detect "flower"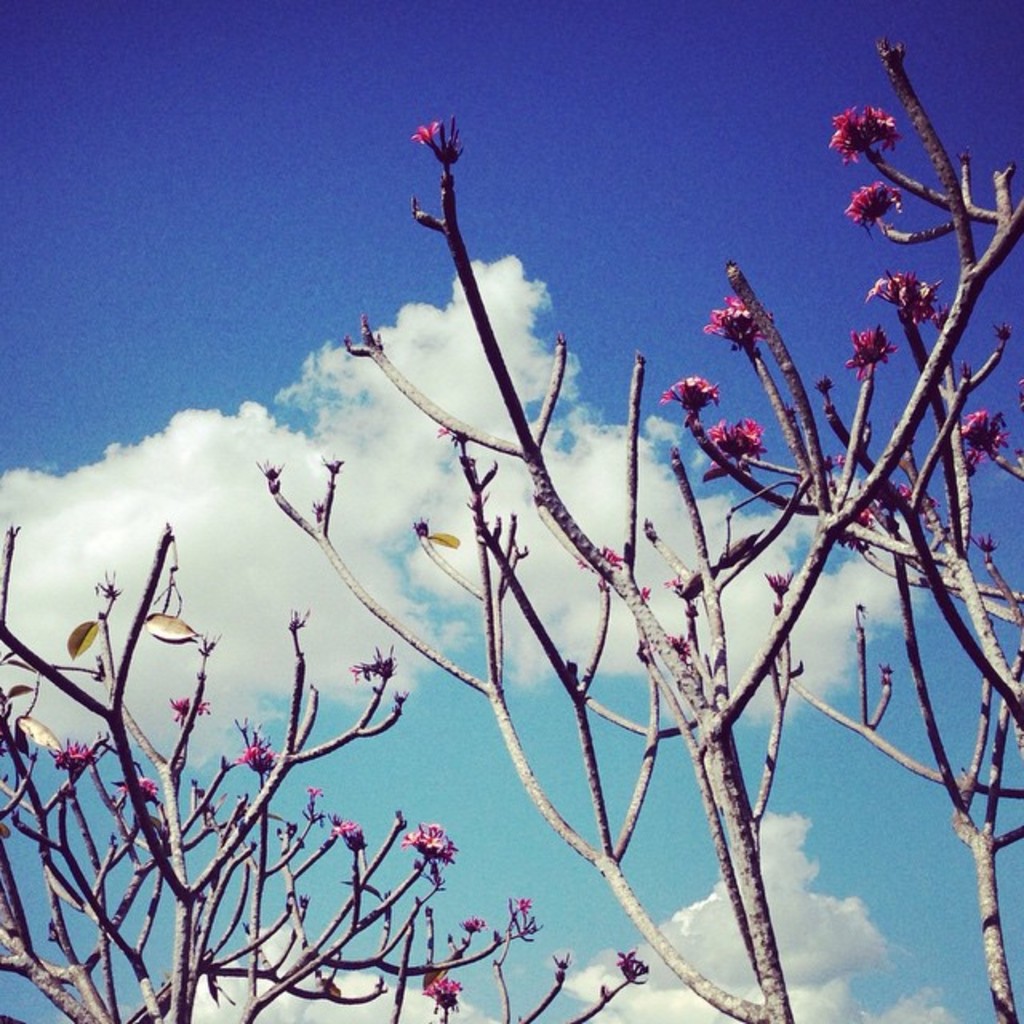
l=955, t=408, r=1006, b=474
